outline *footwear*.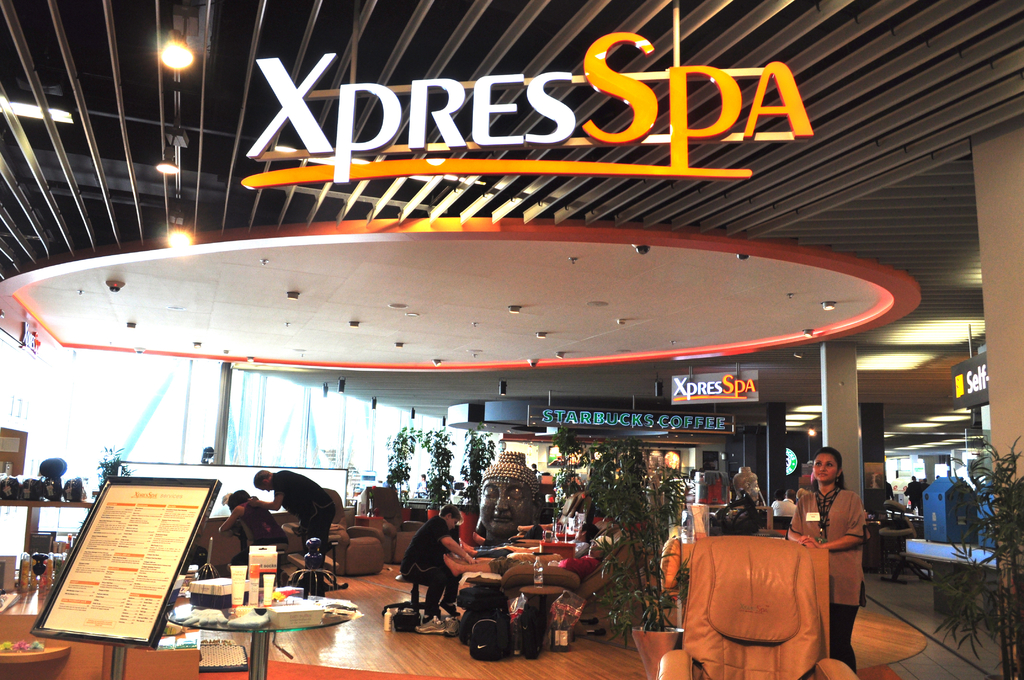
Outline: box=[442, 597, 463, 618].
